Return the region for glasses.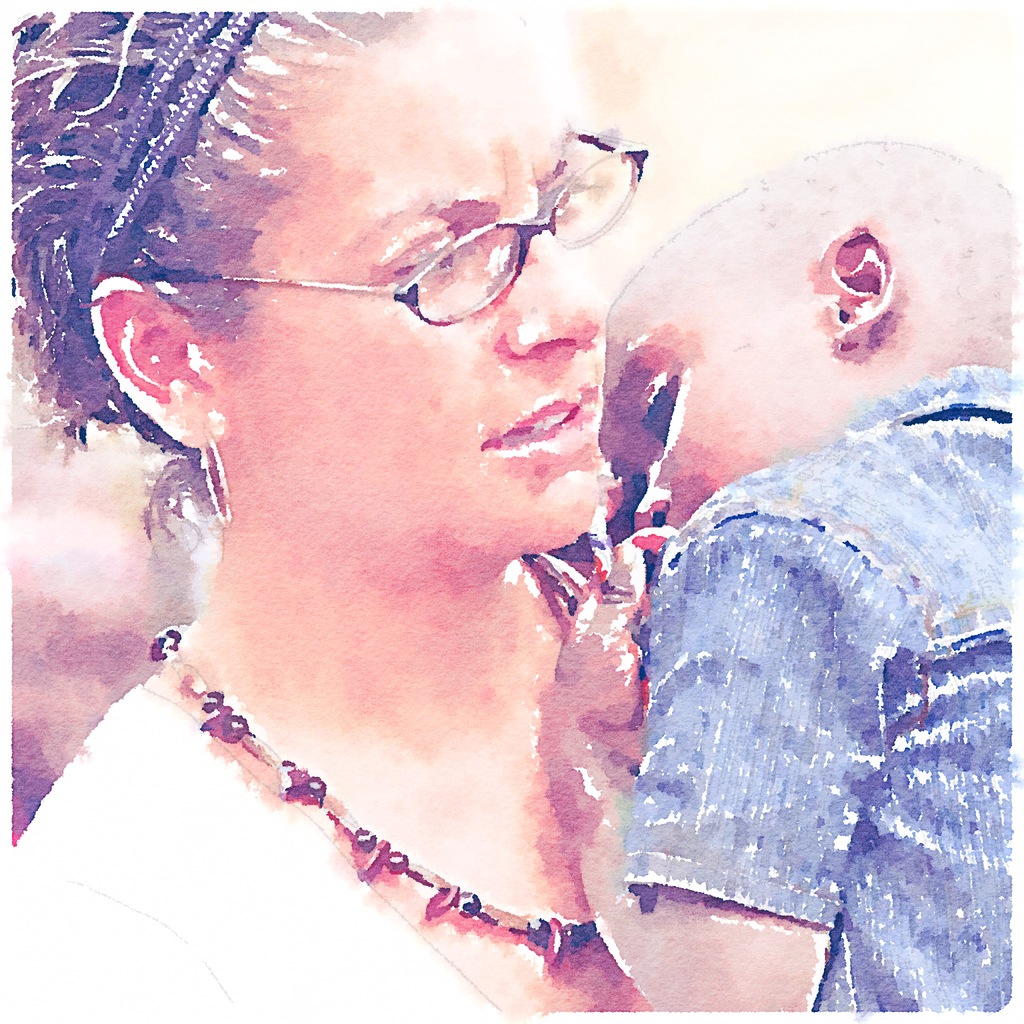
BBox(135, 127, 653, 324).
